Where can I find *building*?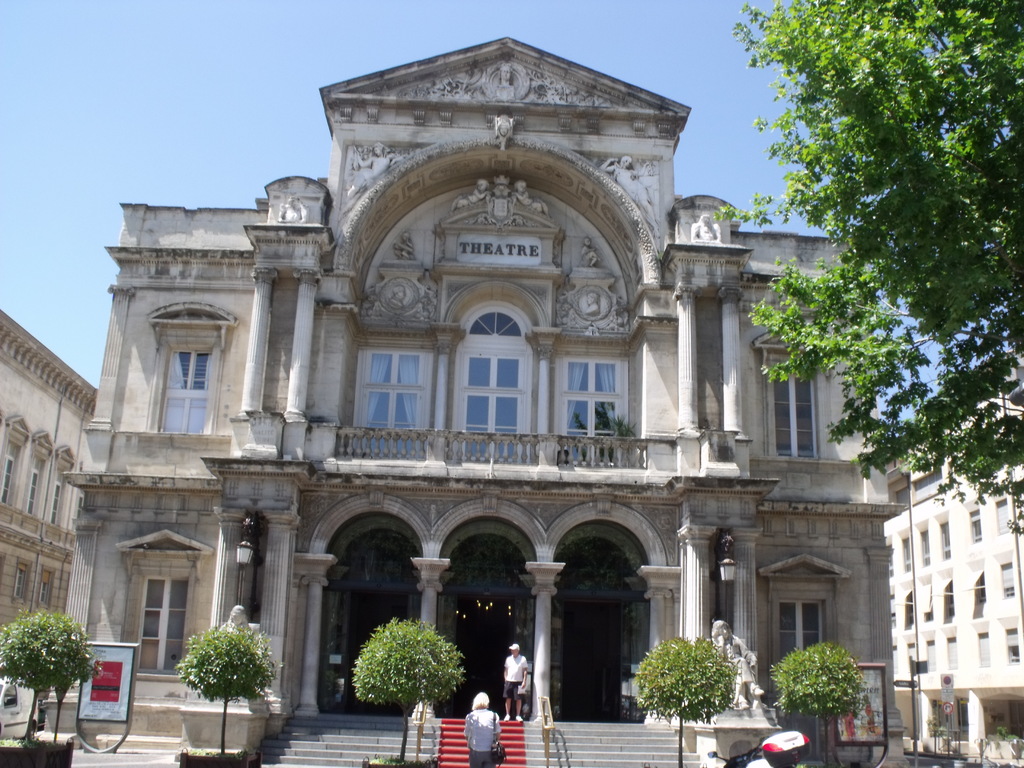
You can find it at select_region(883, 346, 1023, 762).
